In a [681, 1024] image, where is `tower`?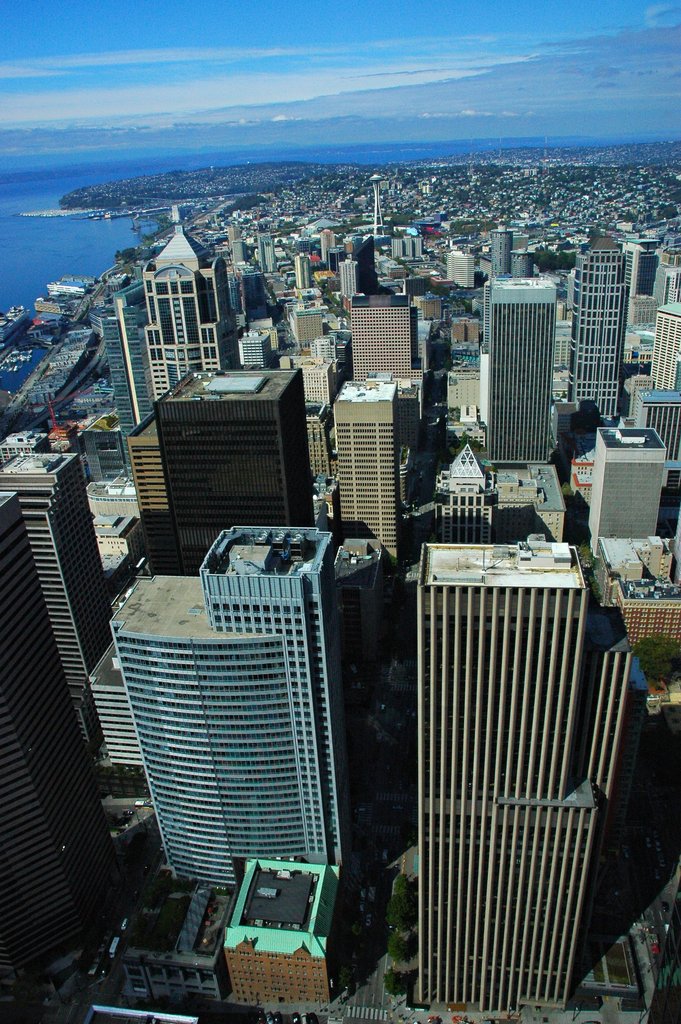
bbox=[297, 256, 311, 291].
